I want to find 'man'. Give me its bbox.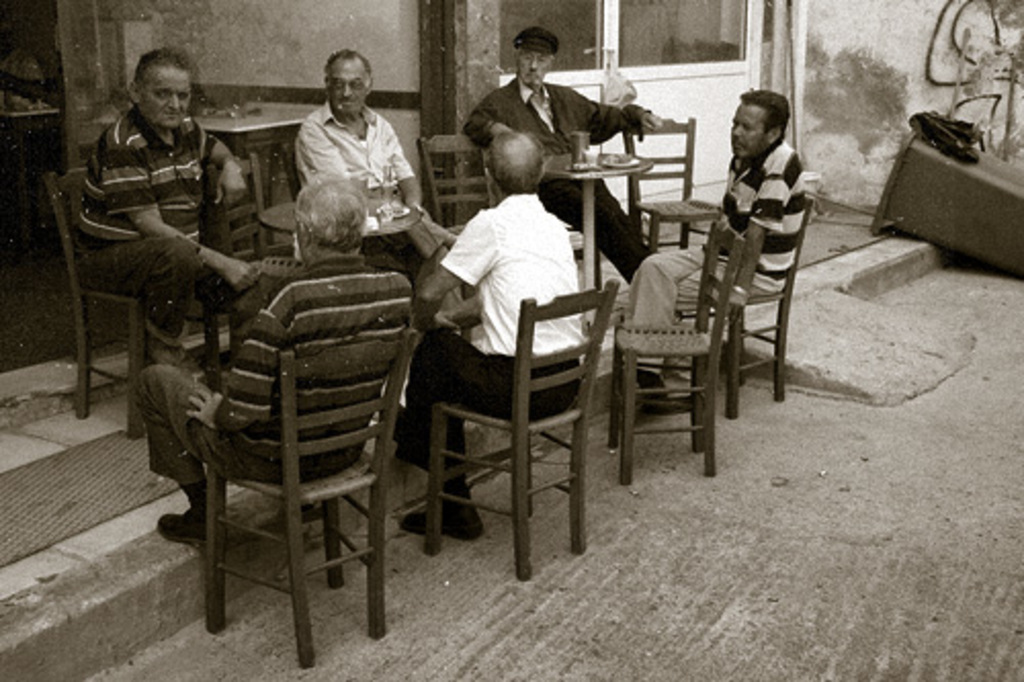
detection(129, 178, 426, 555).
